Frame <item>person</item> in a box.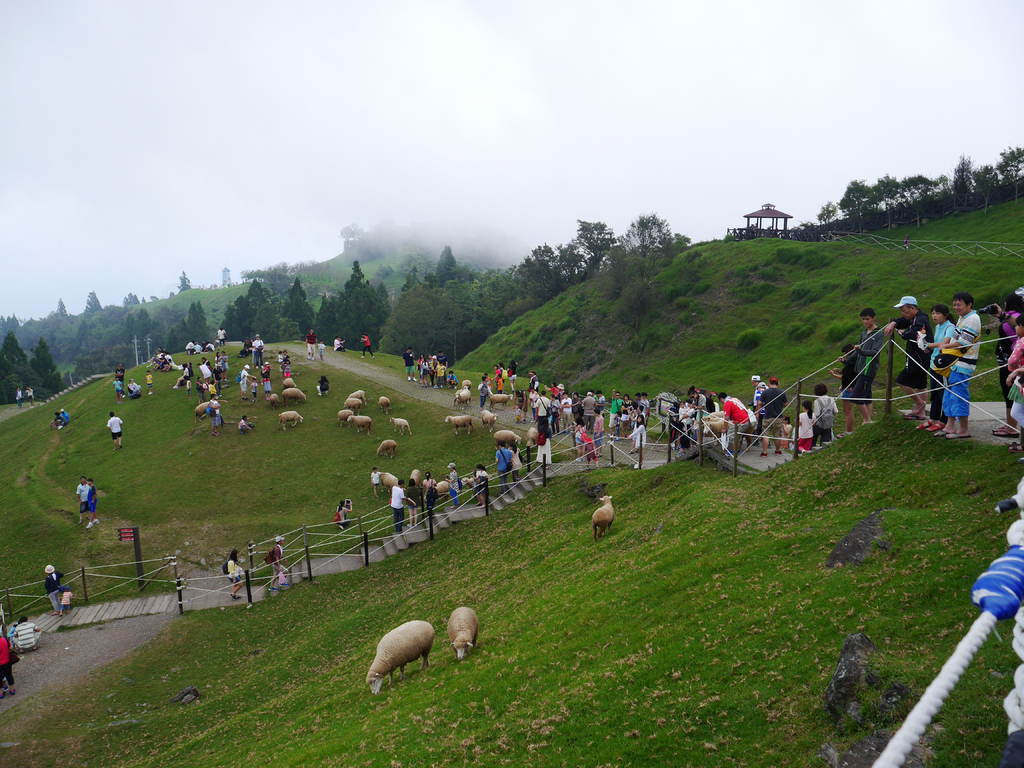
991,292,1023,440.
